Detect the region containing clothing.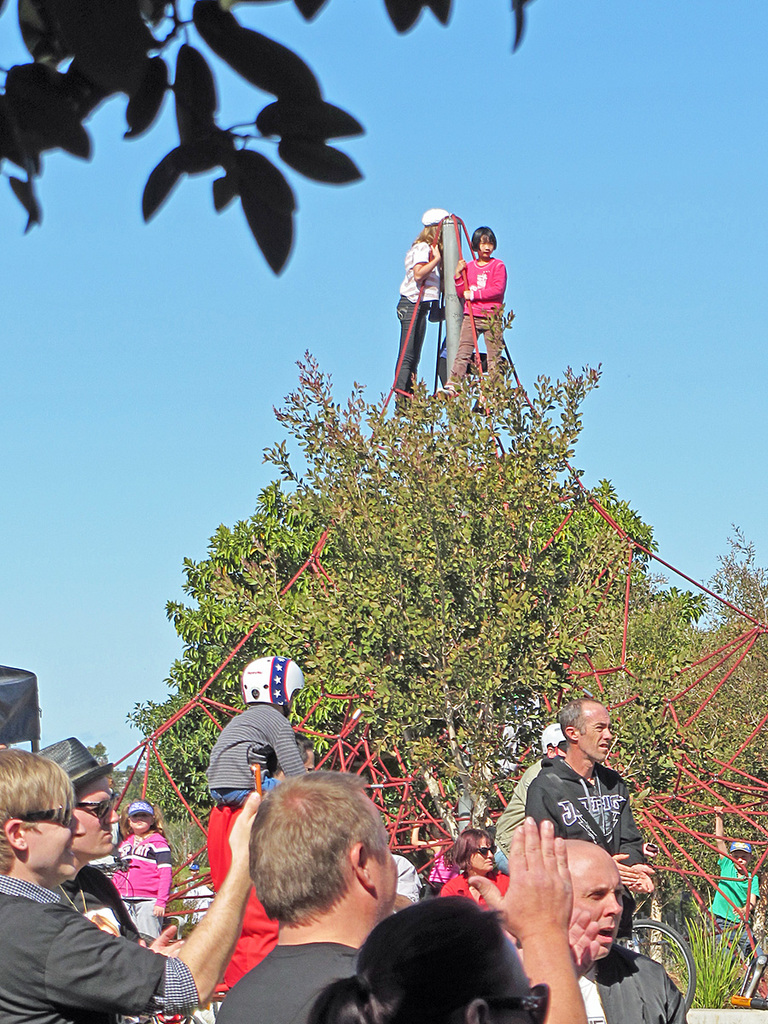
locate(452, 256, 505, 394).
